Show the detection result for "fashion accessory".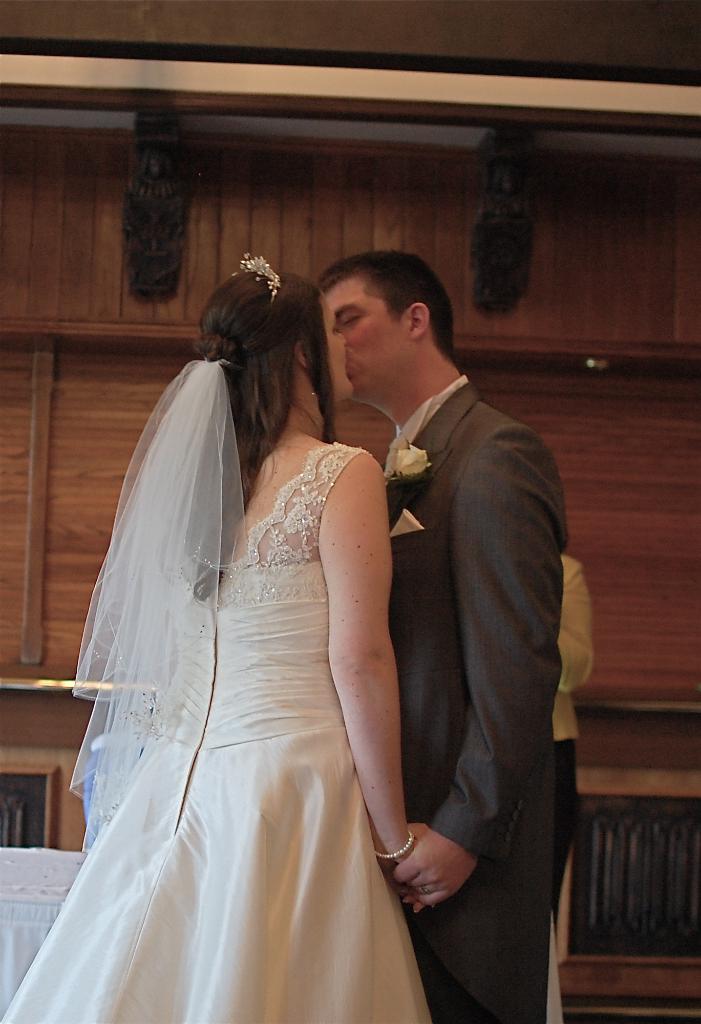
[307,382,319,401].
